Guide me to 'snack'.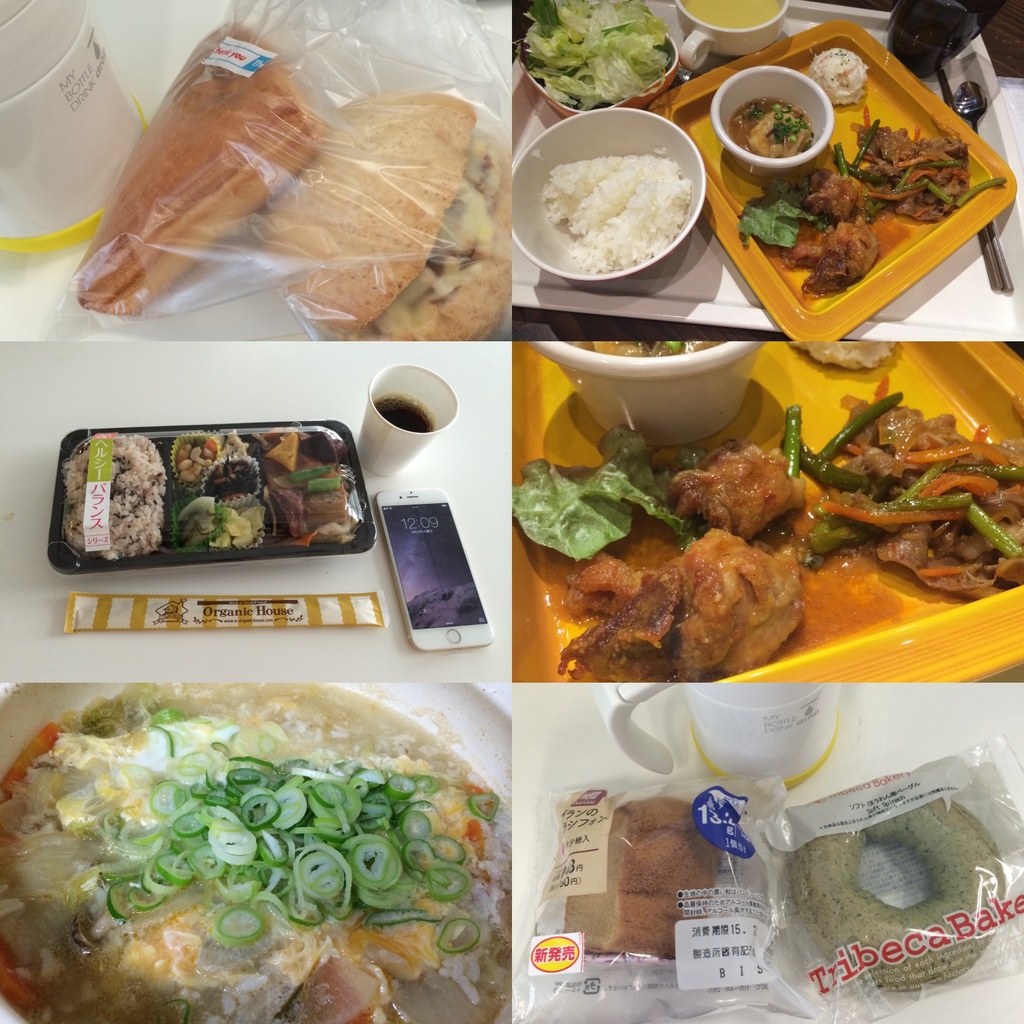
Guidance: l=32, t=709, r=480, b=959.
